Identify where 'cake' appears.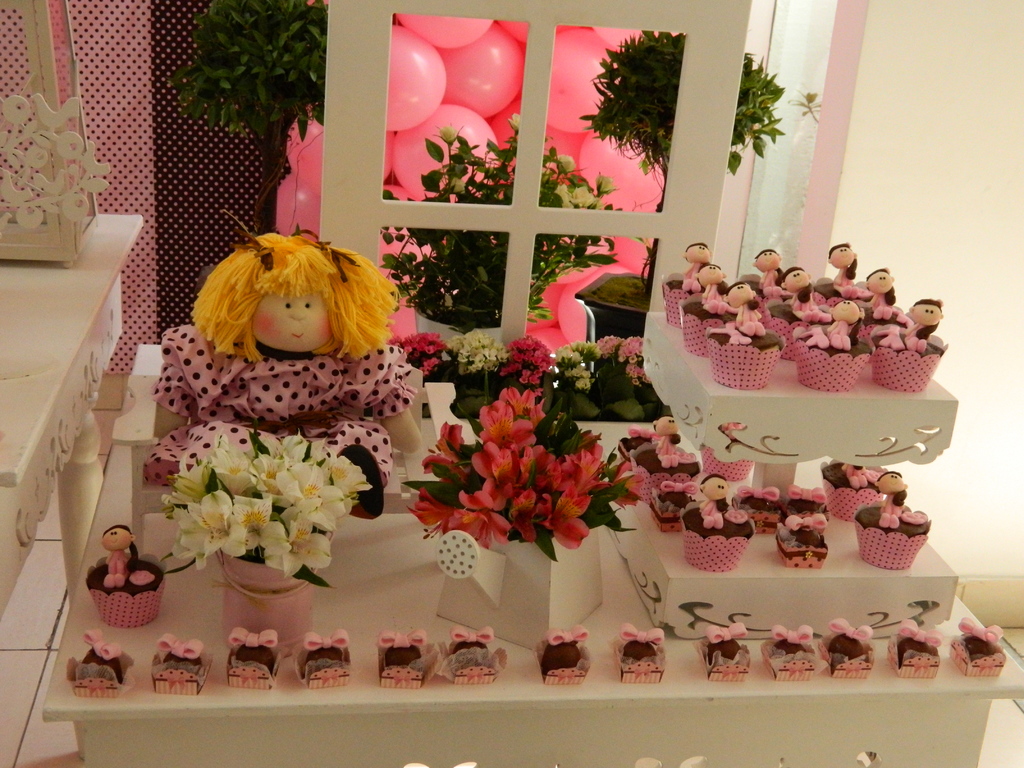
Appears at l=845, t=458, r=938, b=573.
